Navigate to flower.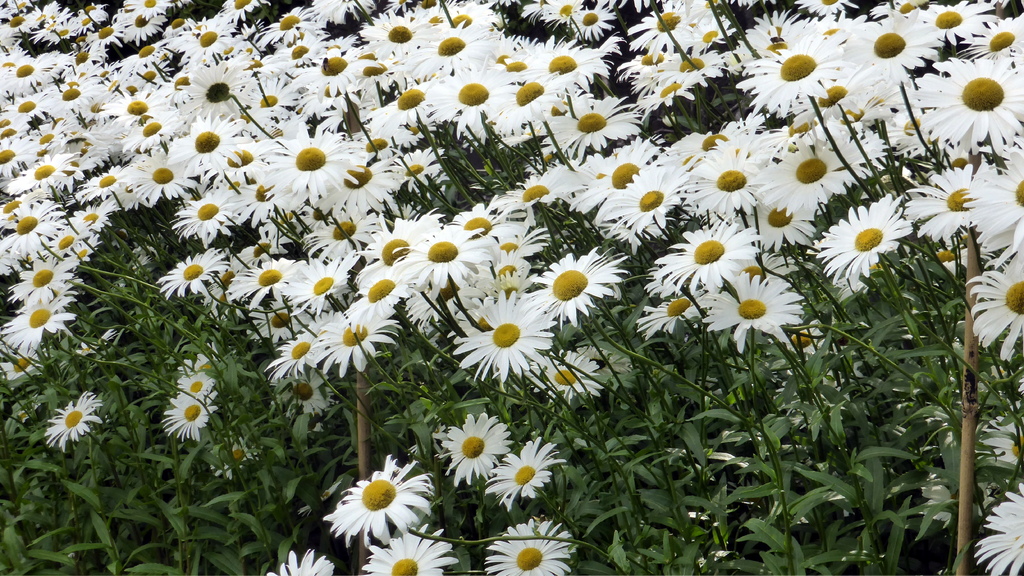
Navigation target: <bbox>483, 516, 574, 575</bbox>.
